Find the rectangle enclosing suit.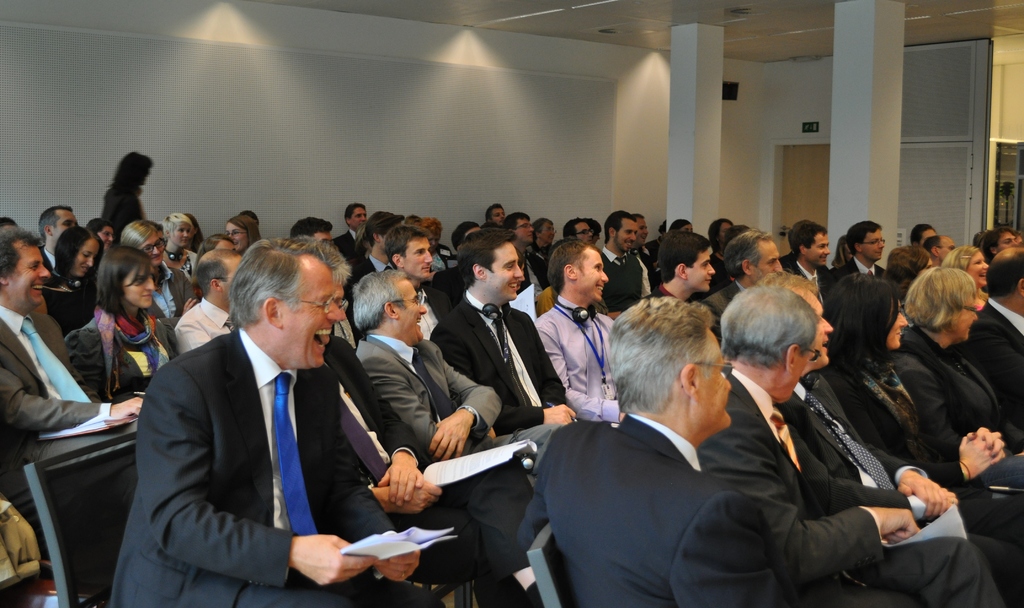
locate(833, 254, 883, 286).
